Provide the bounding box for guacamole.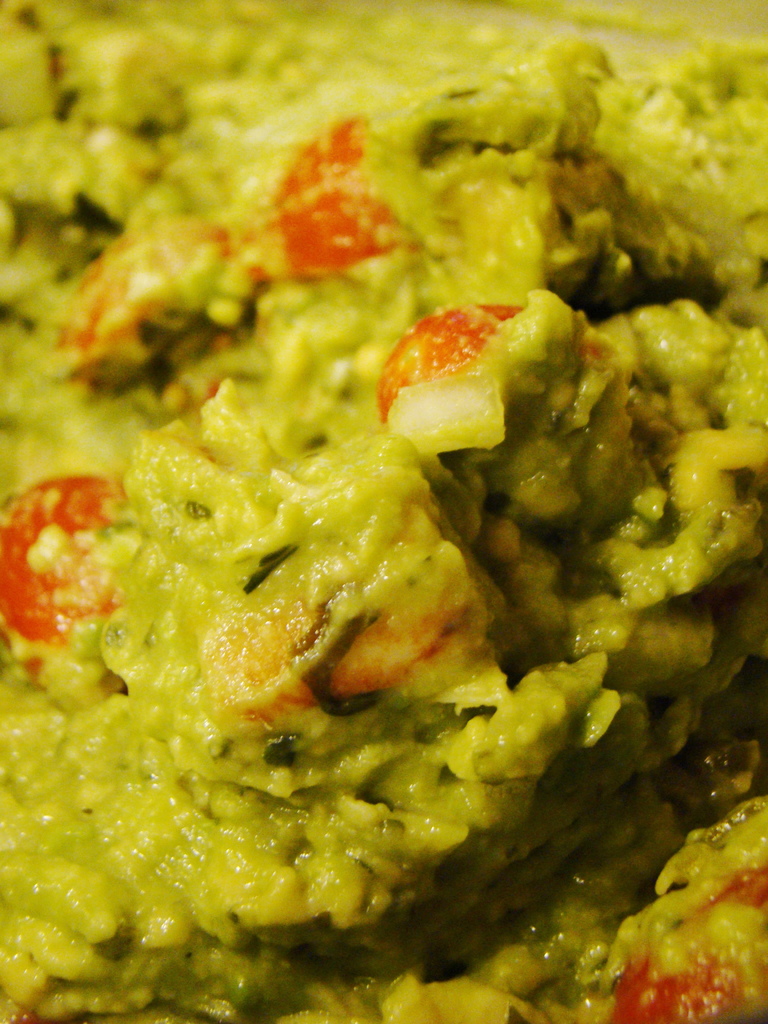
rect(0, 0, 767, 1023).
